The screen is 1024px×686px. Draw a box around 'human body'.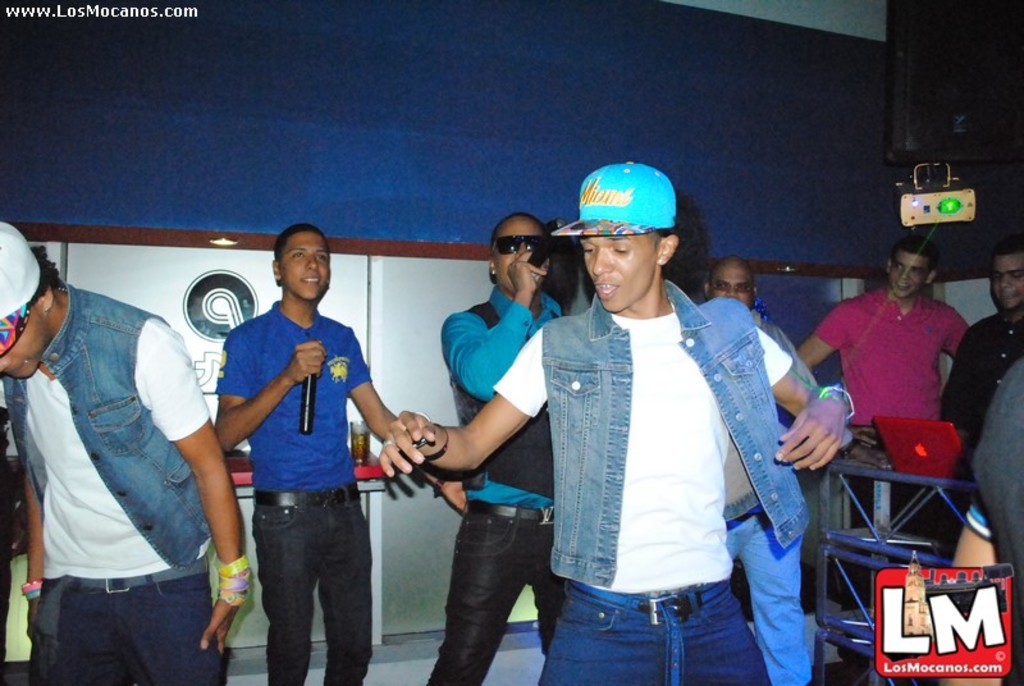
(937,241,1019,554).
